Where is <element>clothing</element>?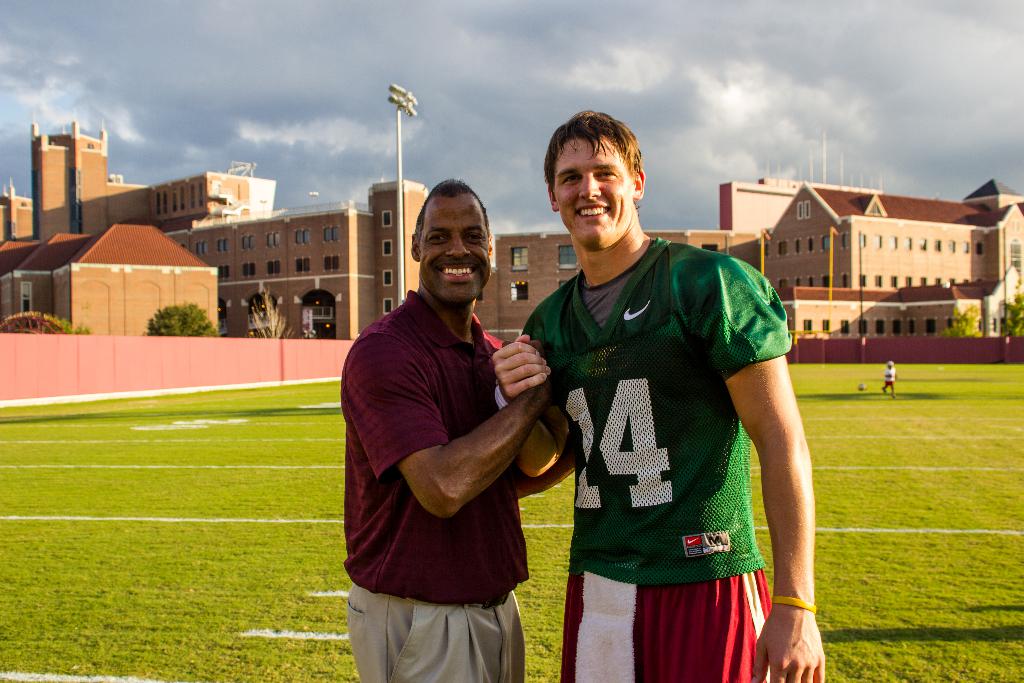
crop(342, 283, 542, 682).
